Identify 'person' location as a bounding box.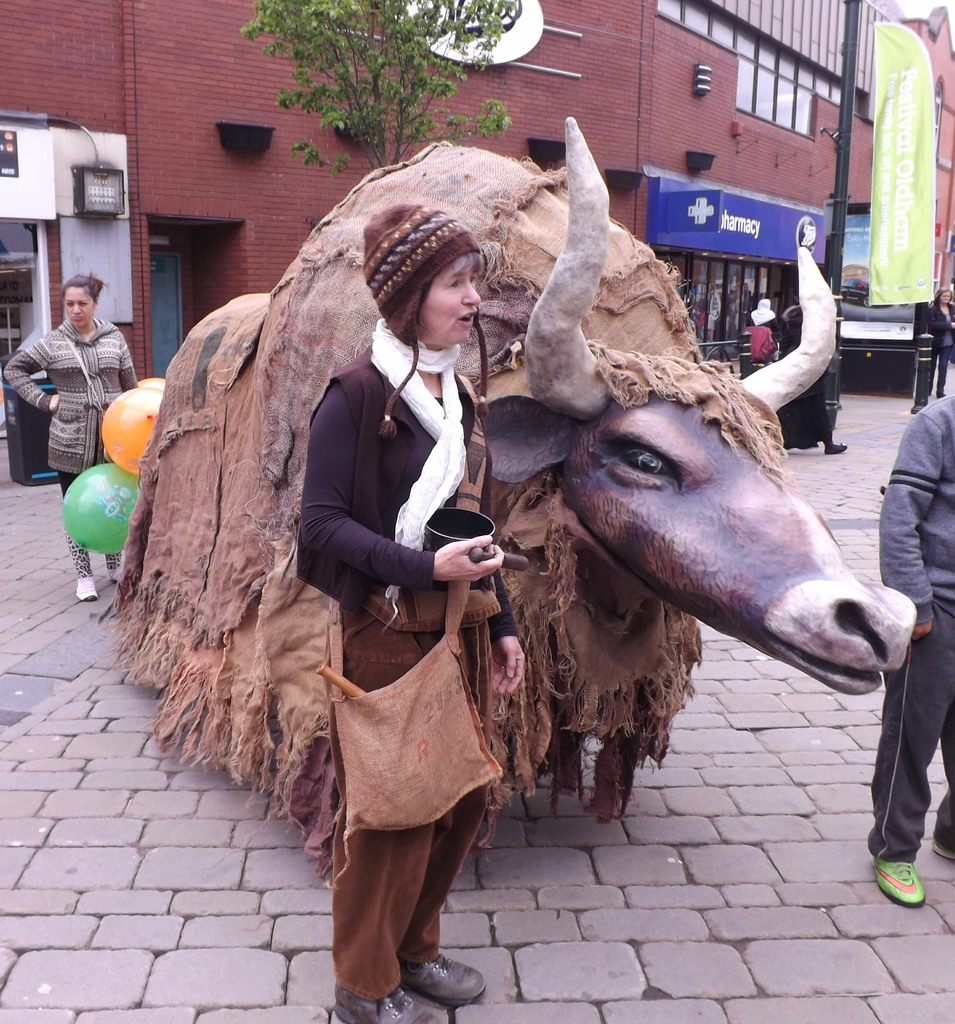
bbox=(0, 273, 150, 609).
